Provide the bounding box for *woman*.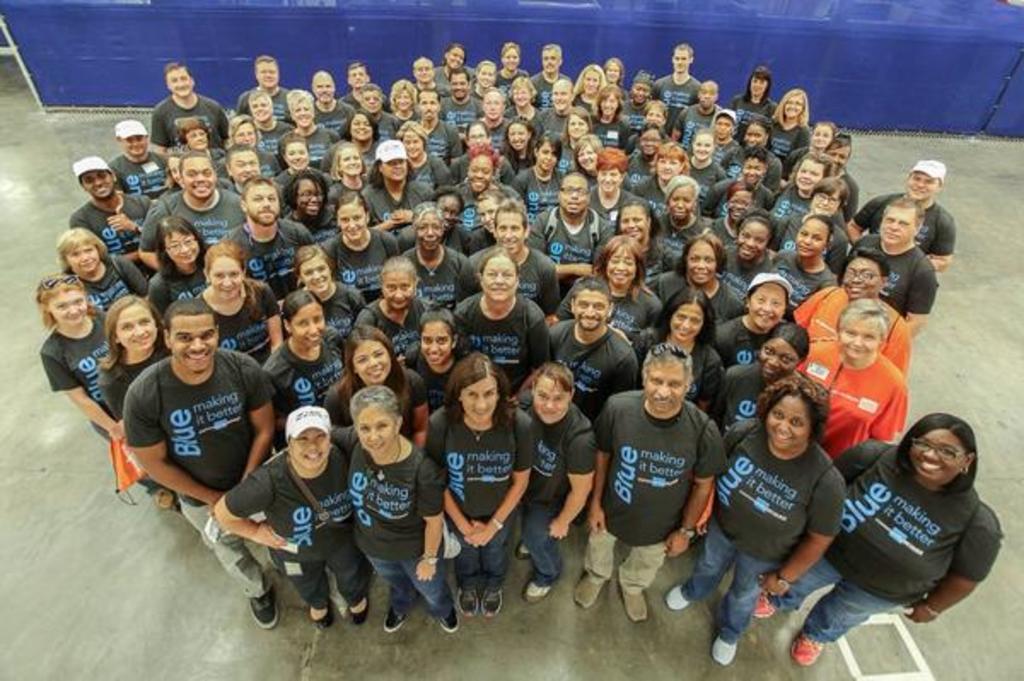
x1=36 y1=270 x2=174 y2=512.
